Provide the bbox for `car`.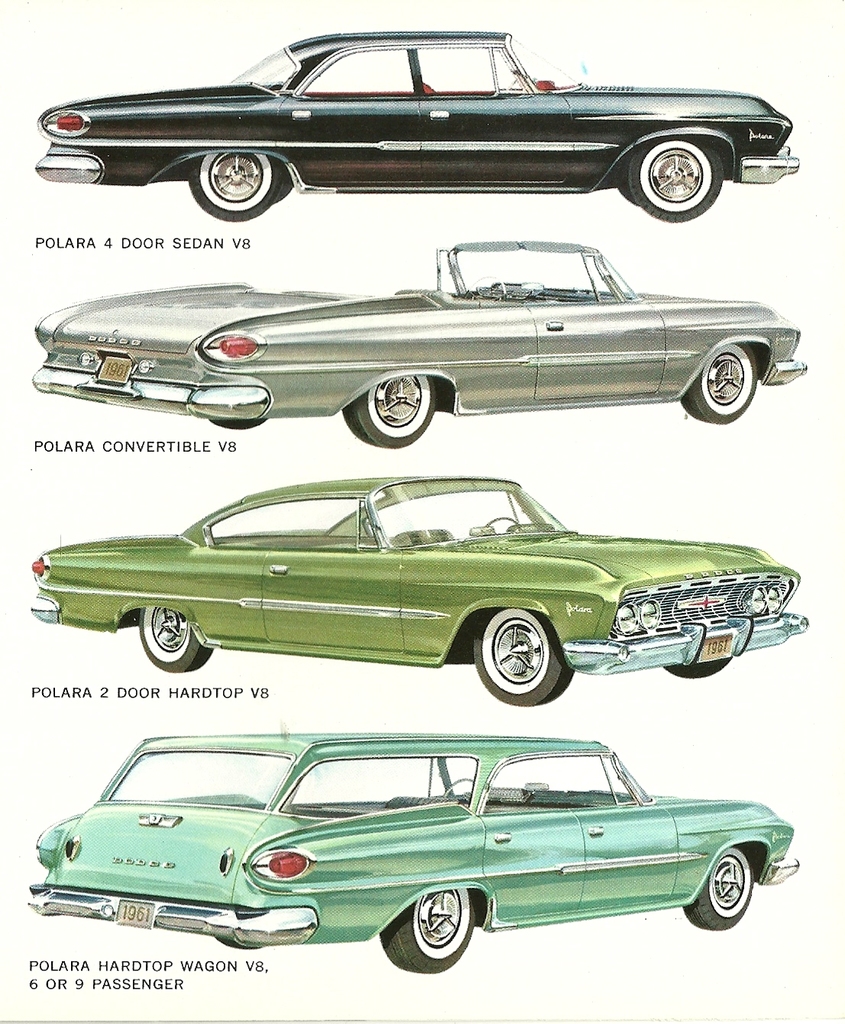
[34,34,801,223].
